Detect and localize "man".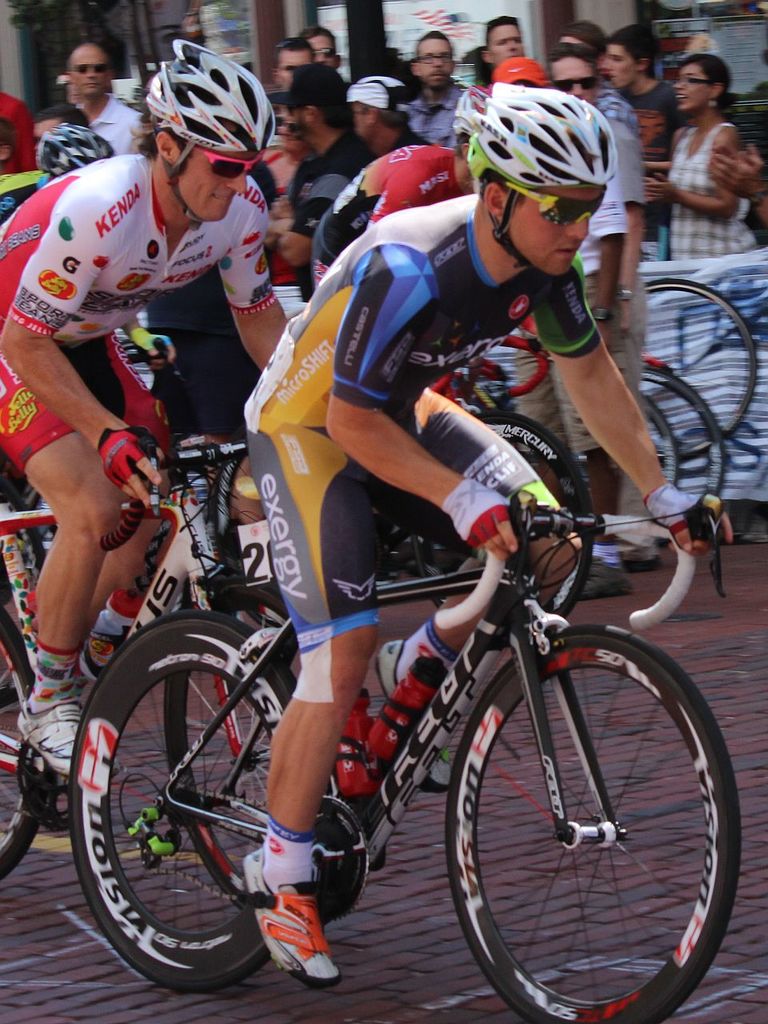
Localized at 0,82,37,174.
